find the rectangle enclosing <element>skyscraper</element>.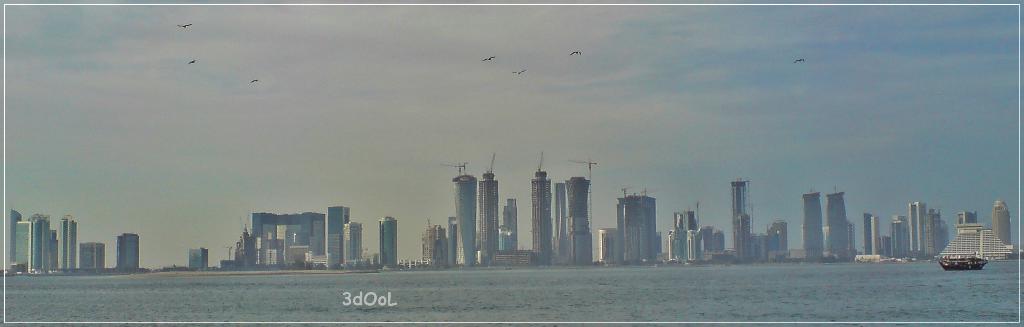
BBox(61, 217, 76, 269).
